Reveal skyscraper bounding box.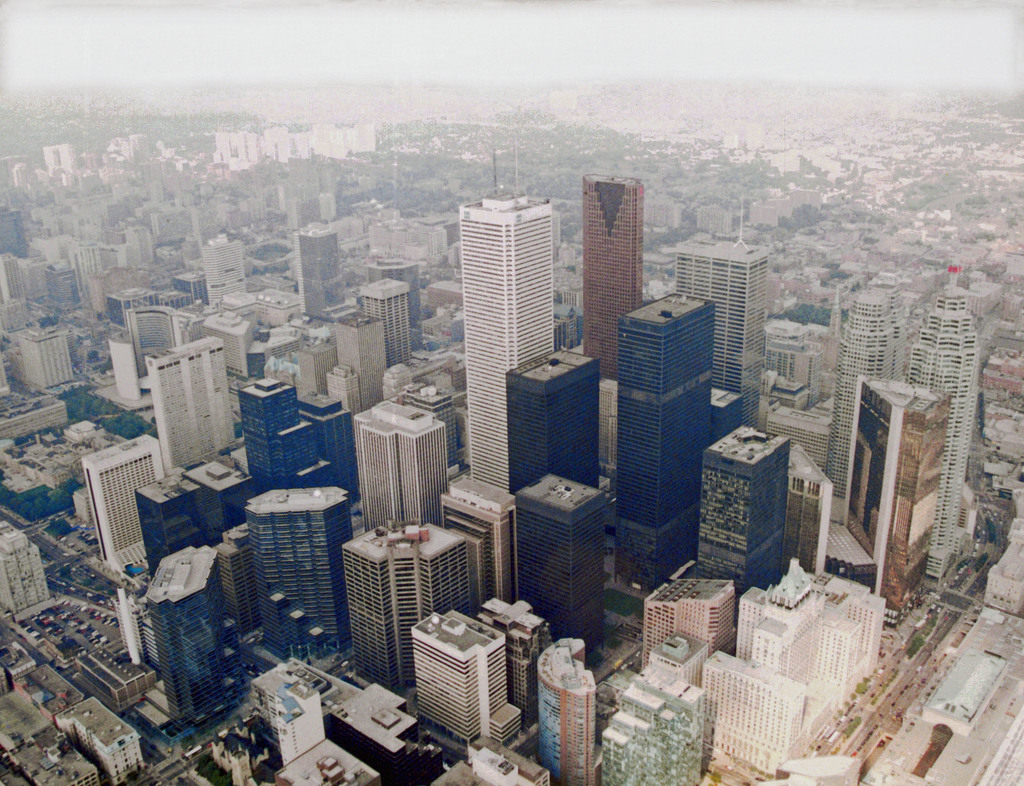
Revealed: l=644, t=576, r=739, b=655.
